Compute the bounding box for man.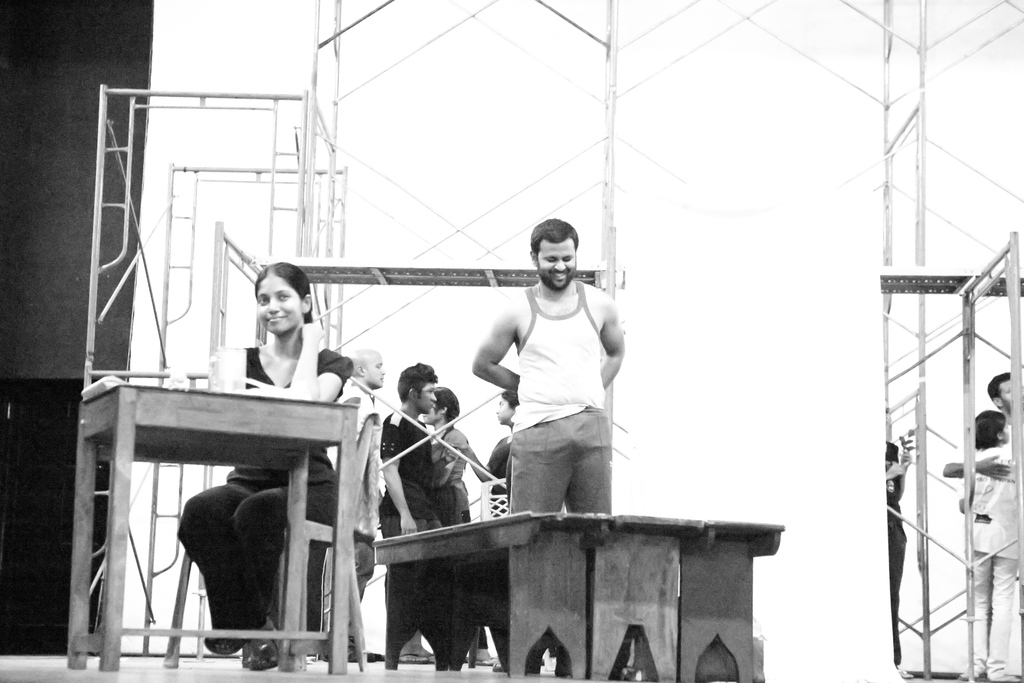
[381,359,445,662].
